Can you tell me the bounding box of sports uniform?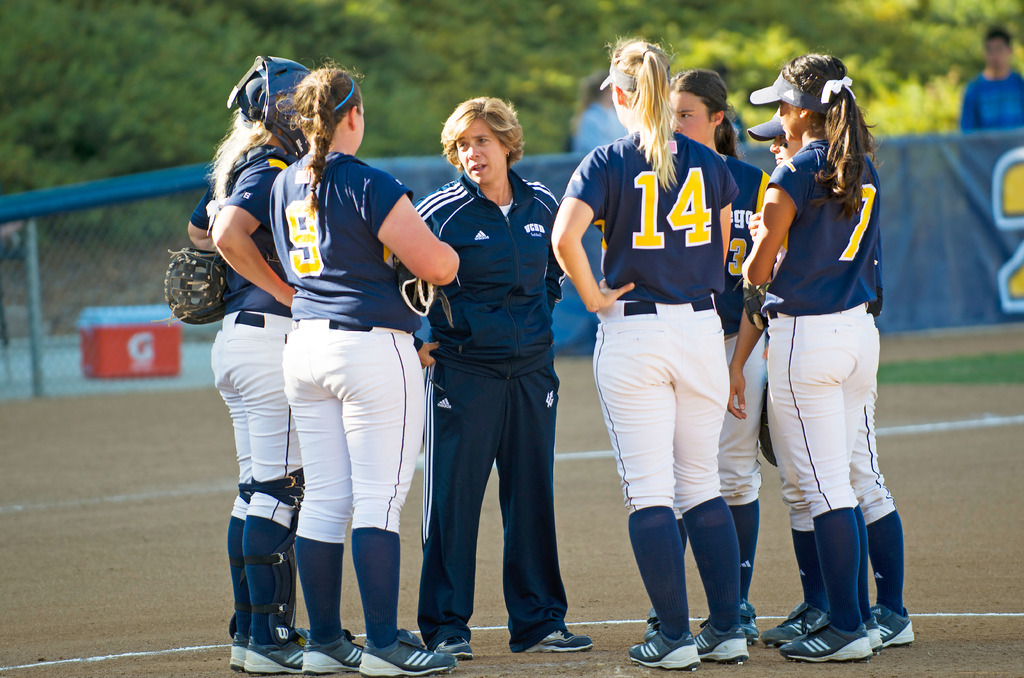
left=186, top=129, right=304, bottom=641.
